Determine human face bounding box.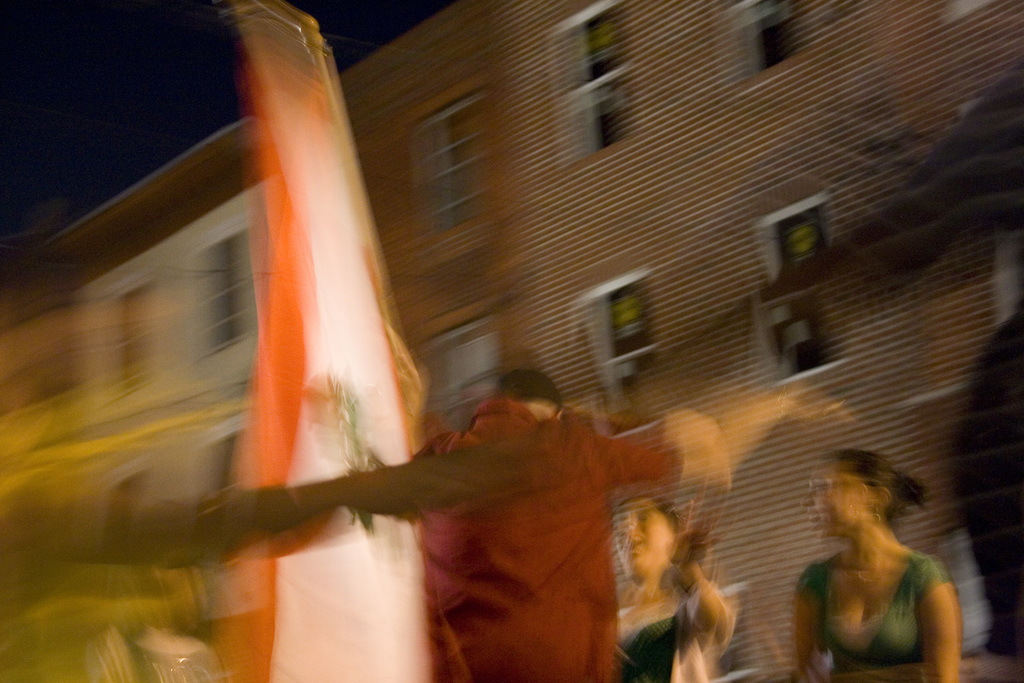
Determined: {"x1": 802, "y1": 466, "x2": 870, "y2": 536}.
